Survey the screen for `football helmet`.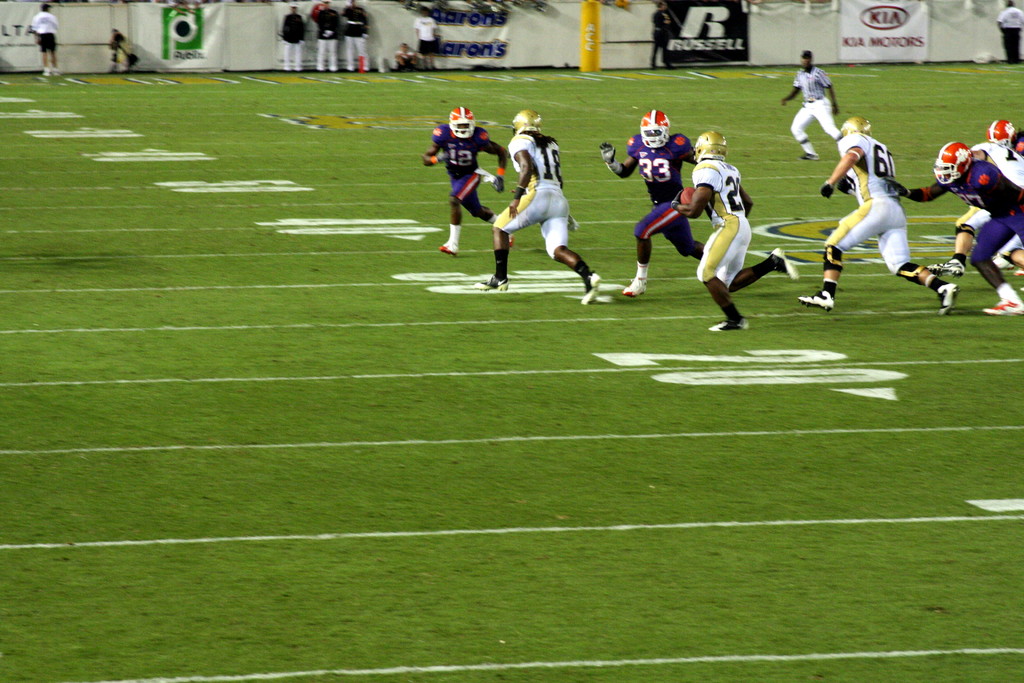
Survey found: left=644, top=111, right=667, bottom=145.
